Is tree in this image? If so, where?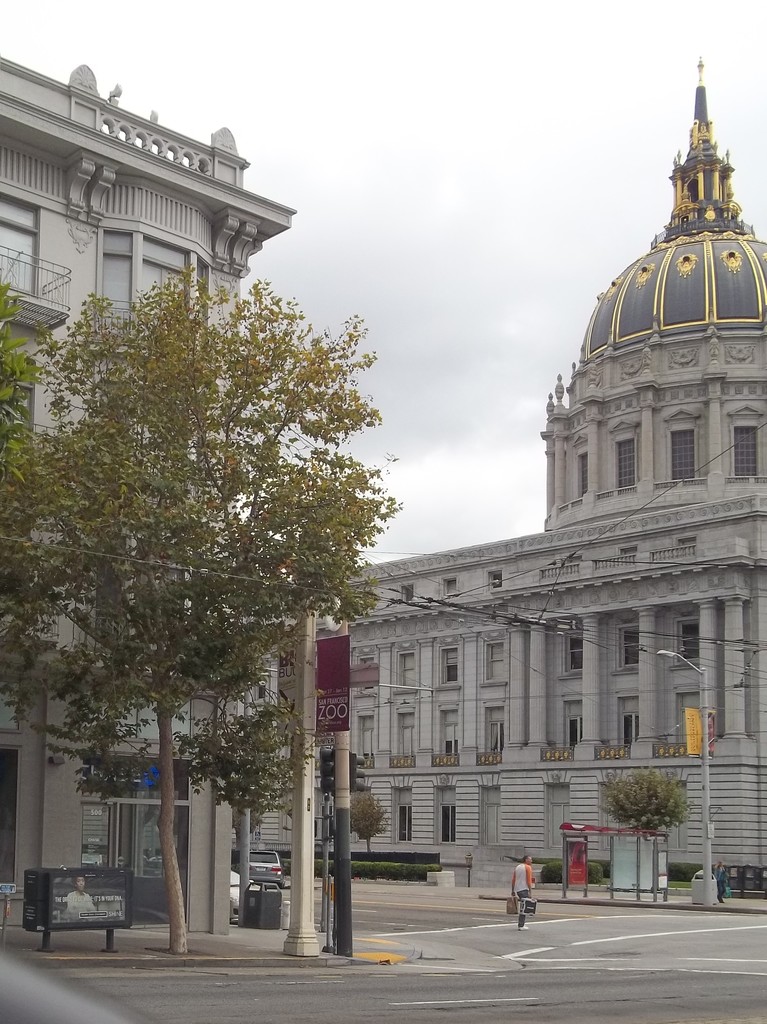
Yes, at bbox(337, 790, 393, 854).
